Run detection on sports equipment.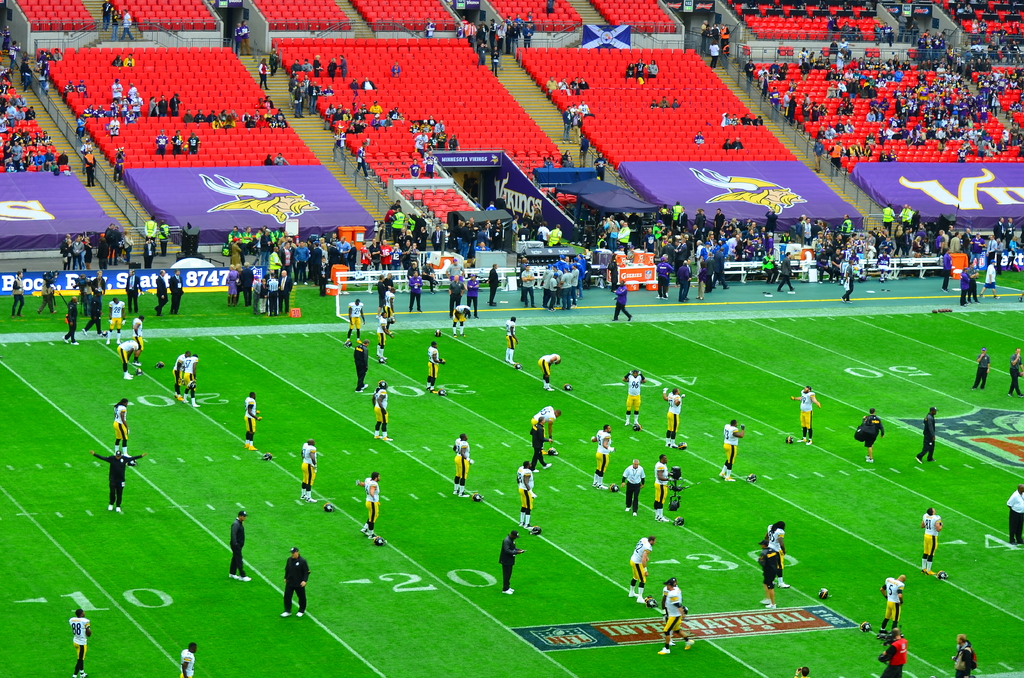
Result: (817,585,829,601).
